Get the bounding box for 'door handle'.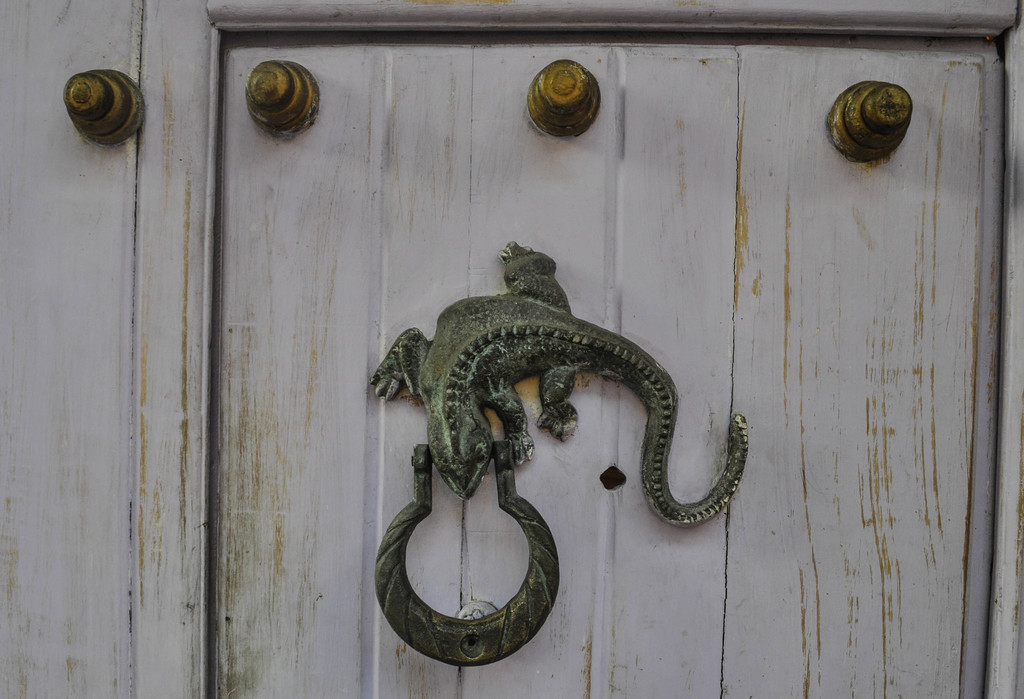
<box>371,238,749,667</box>.
